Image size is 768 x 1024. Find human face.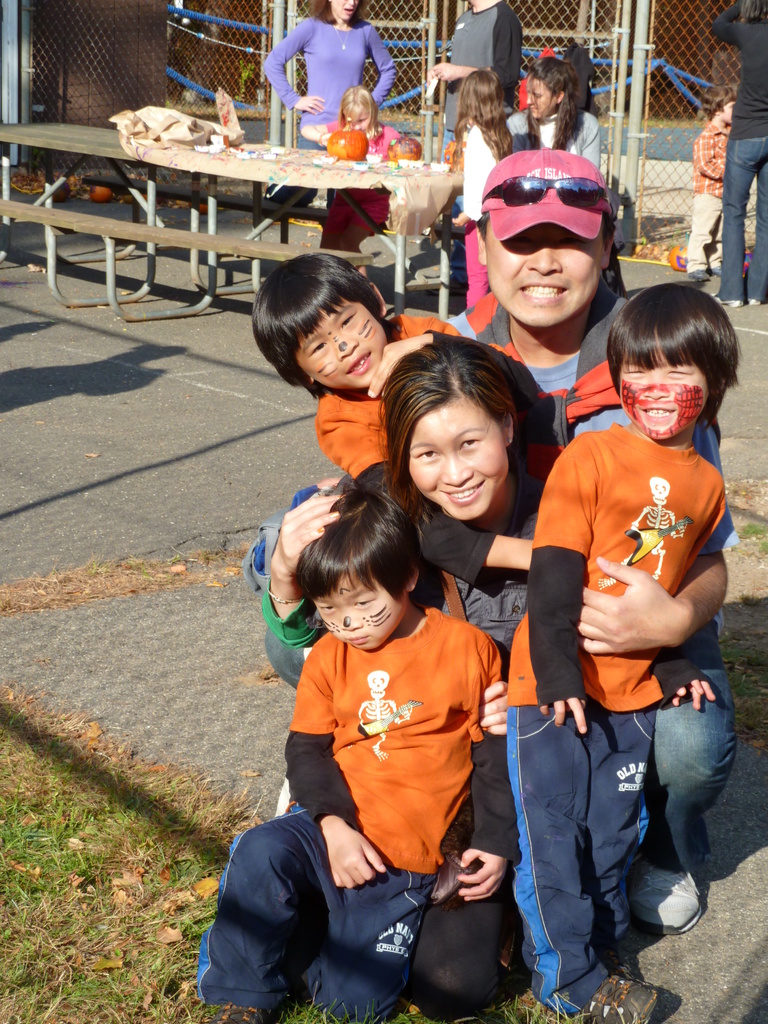
bbox=[622, 348, 709, 435].
